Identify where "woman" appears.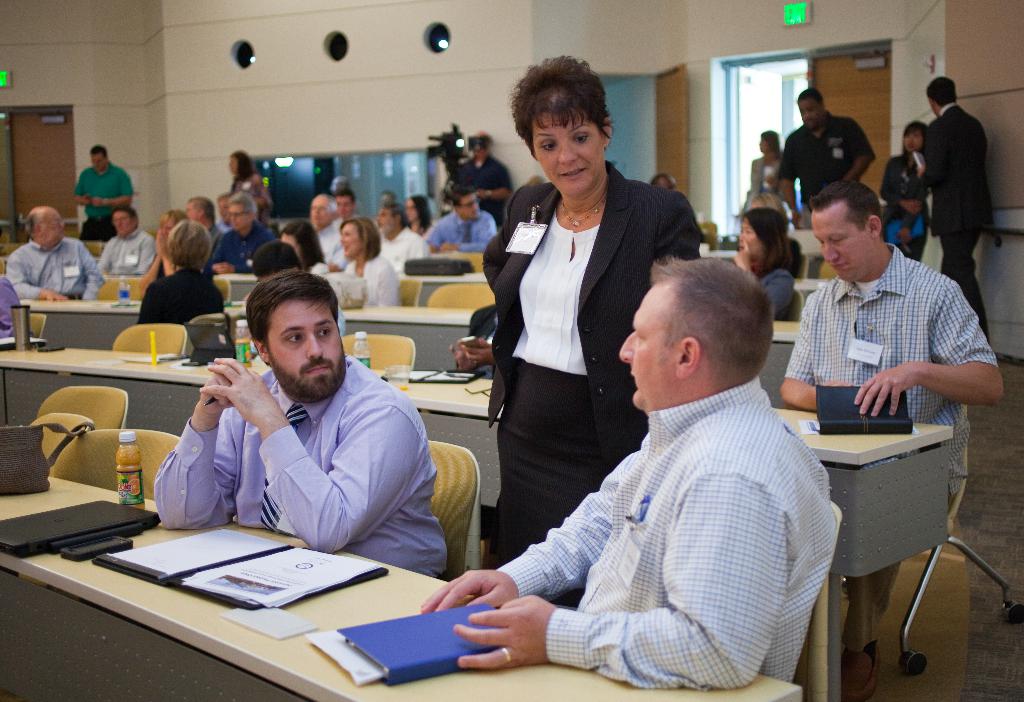
Appears at (x1=405, y1=196, x2=433, y2=236).
